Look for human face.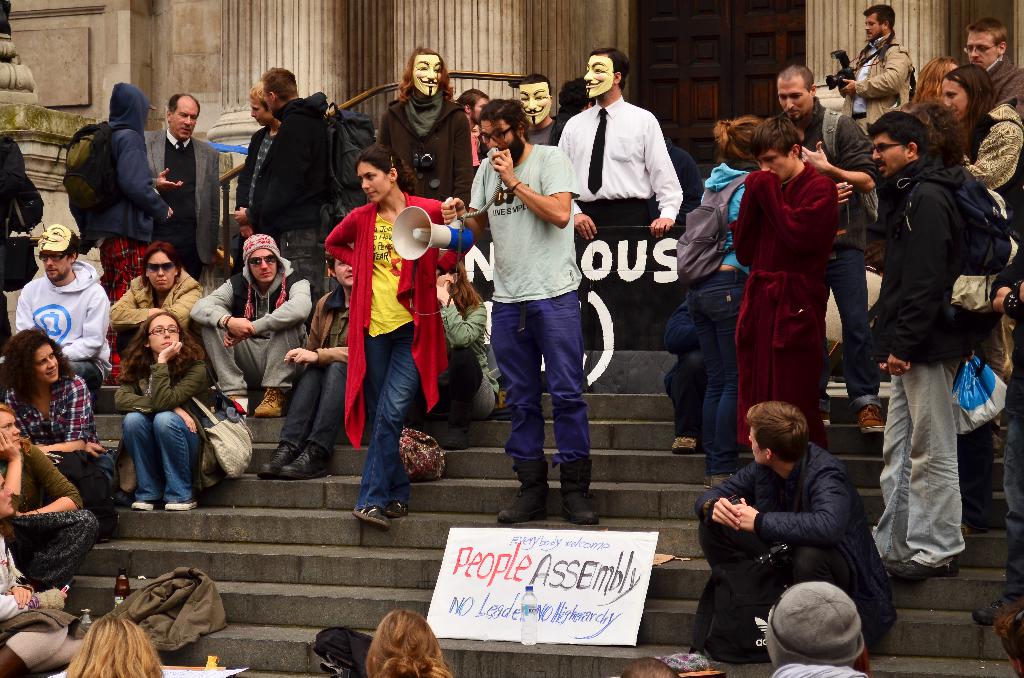
Found: [757,145,792,182].
